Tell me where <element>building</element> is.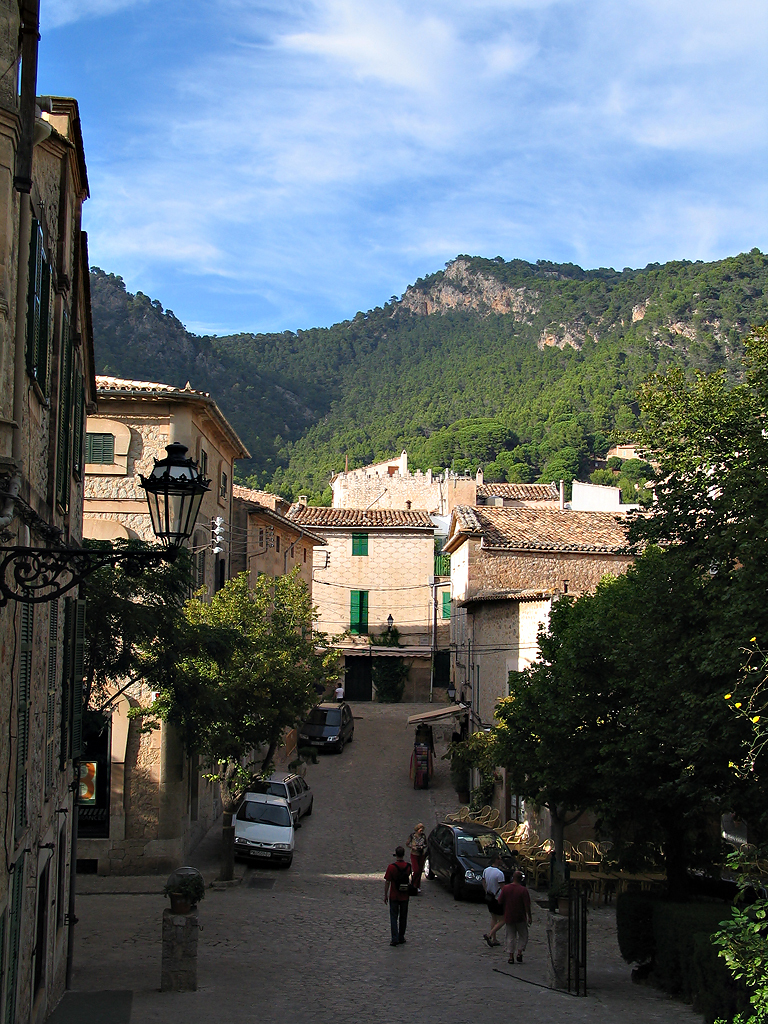
<element>building</element> is at l=82, t=375, r=323, b=873.
